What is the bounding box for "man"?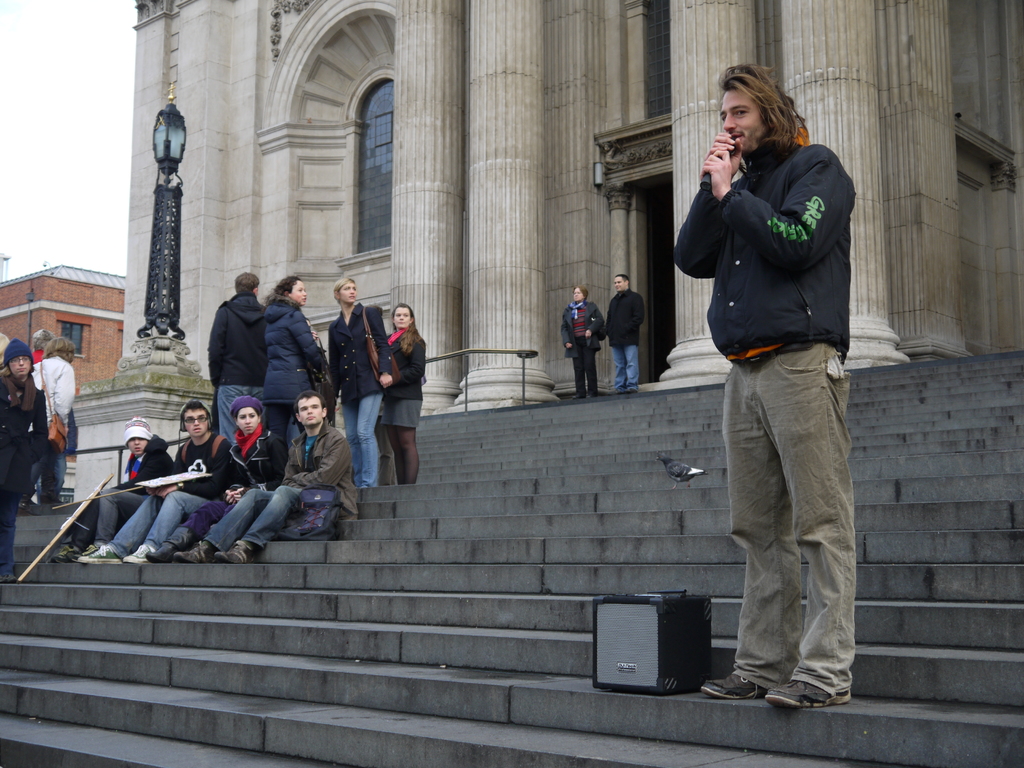
680:70:874:692.
